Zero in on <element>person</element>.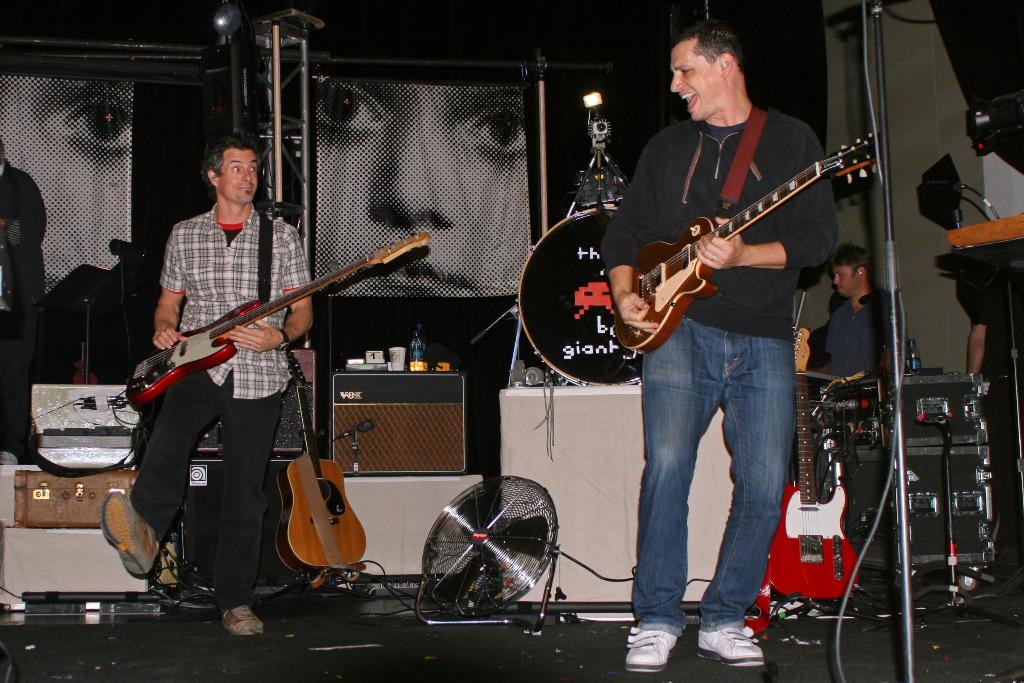
Zeroed in: 99,136,311,643.
